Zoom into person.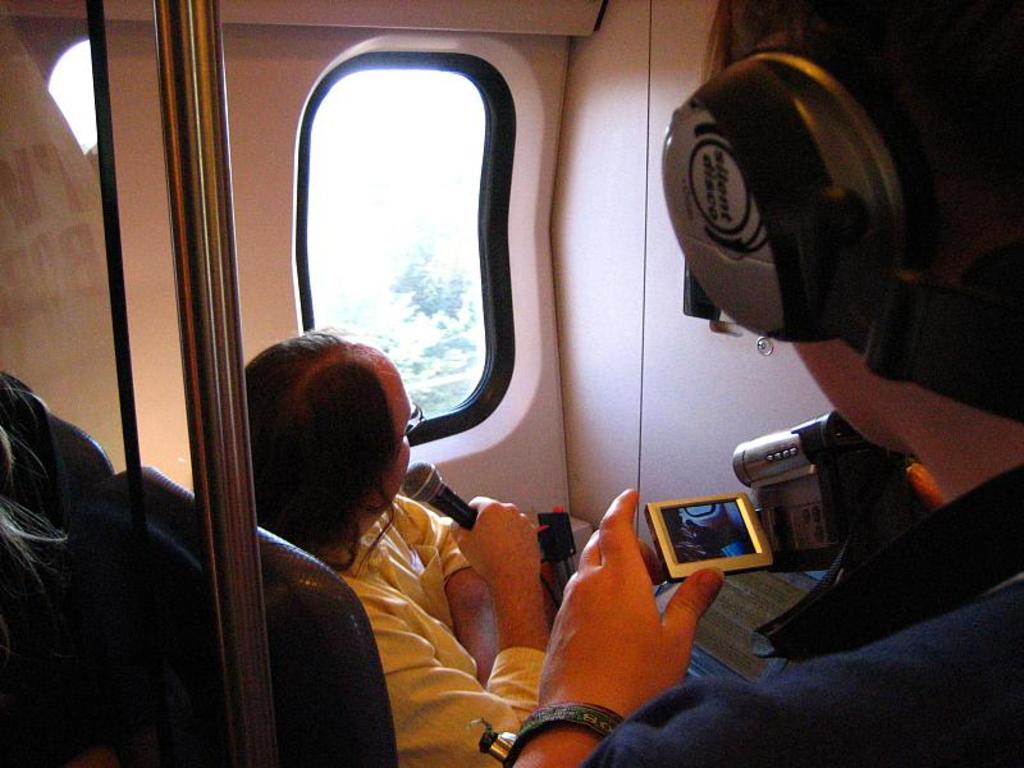
Zoom target: 247, 326, 538, 767.
